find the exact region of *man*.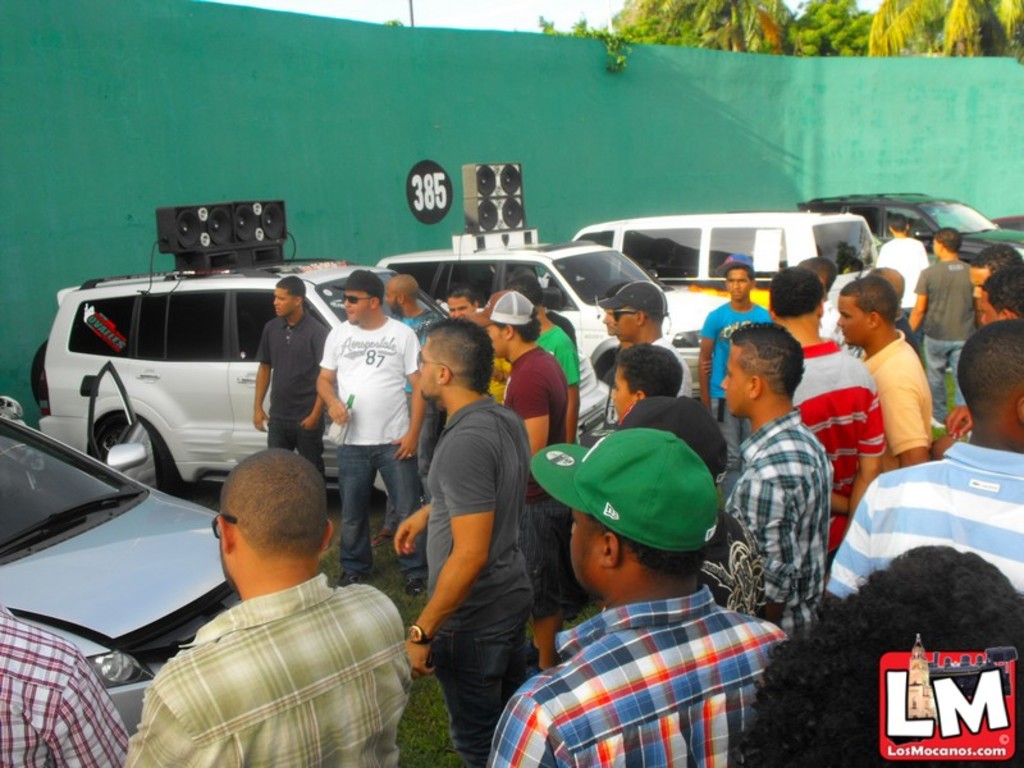
Exact region: region(317, 270, 438, 591).
